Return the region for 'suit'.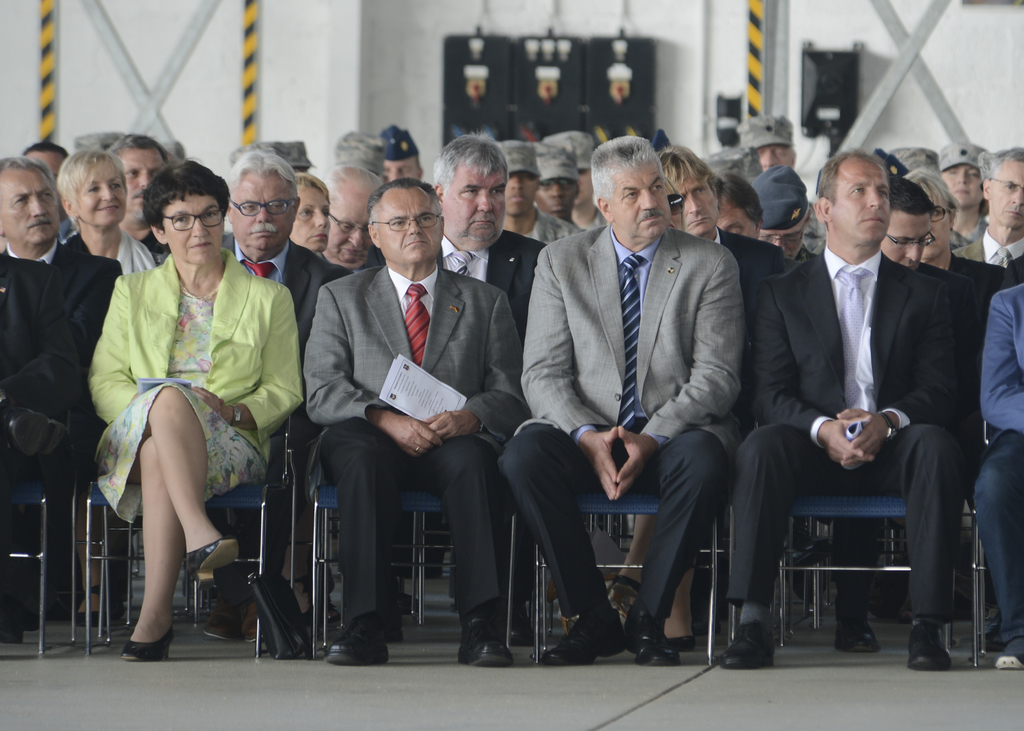
bbox=[300, 262, 531, 643].
